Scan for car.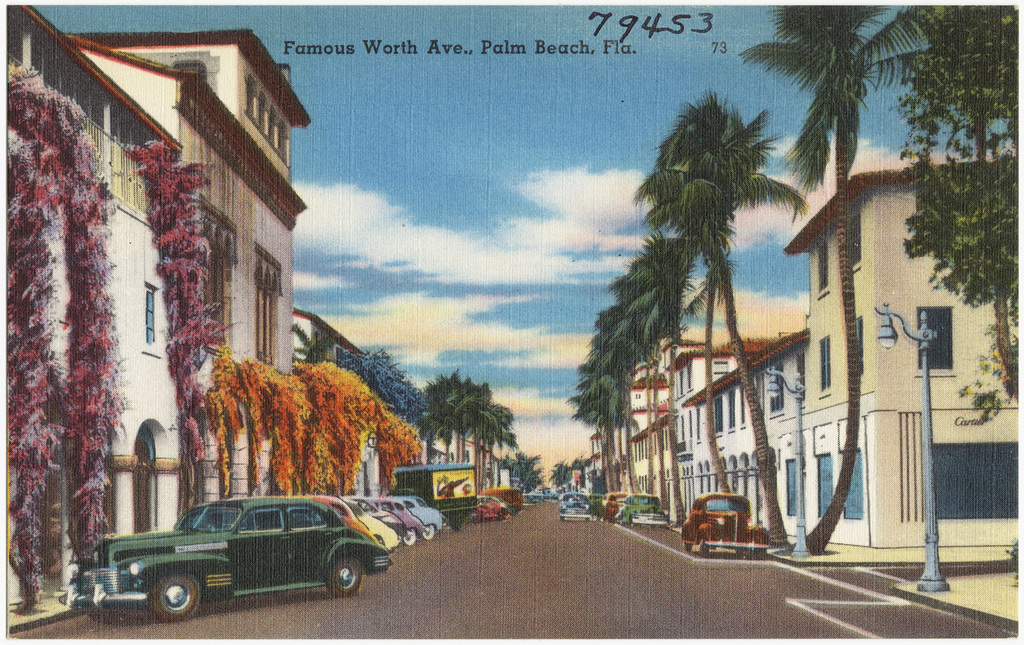
Scan result: <box>298,493,390,554</box>.
